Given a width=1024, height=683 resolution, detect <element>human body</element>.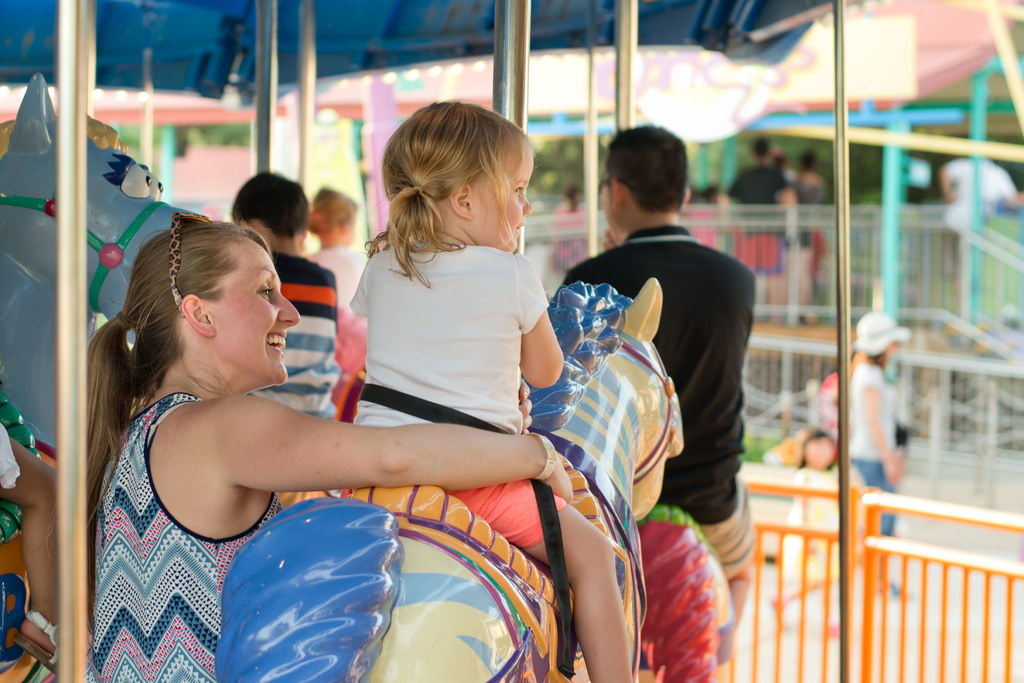
crop(790, 428, 833, 636).
